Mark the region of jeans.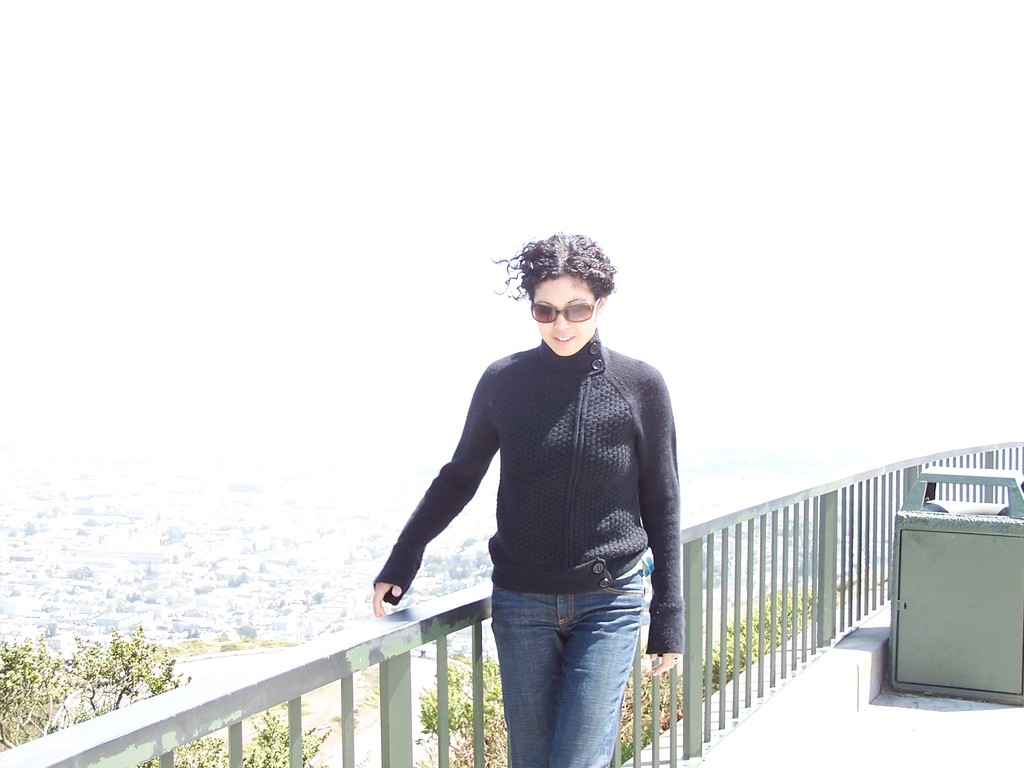
Region: crop(472, 576, 652, 766).
